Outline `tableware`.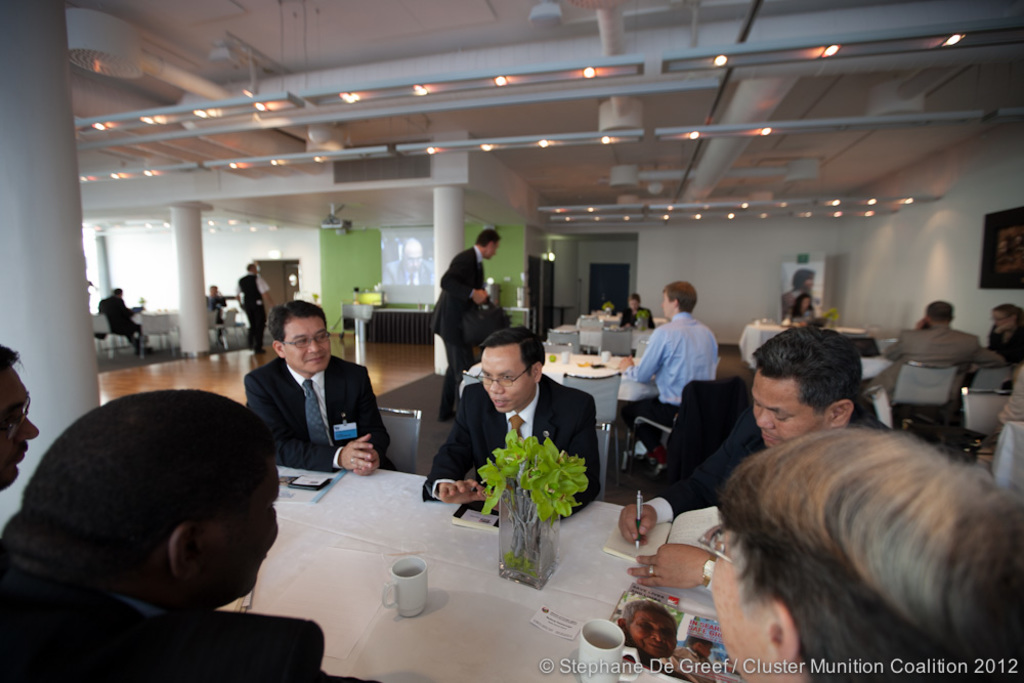
Outline: 563,355,565,362.
